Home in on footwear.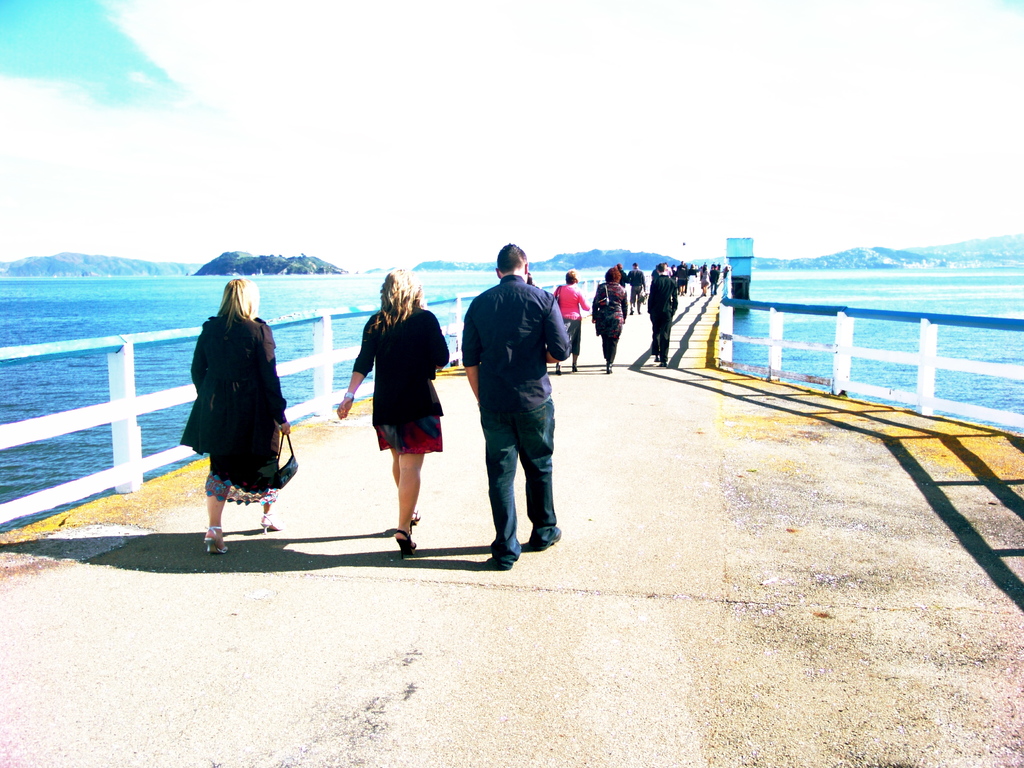
Homed in at 532/531/559/550.
